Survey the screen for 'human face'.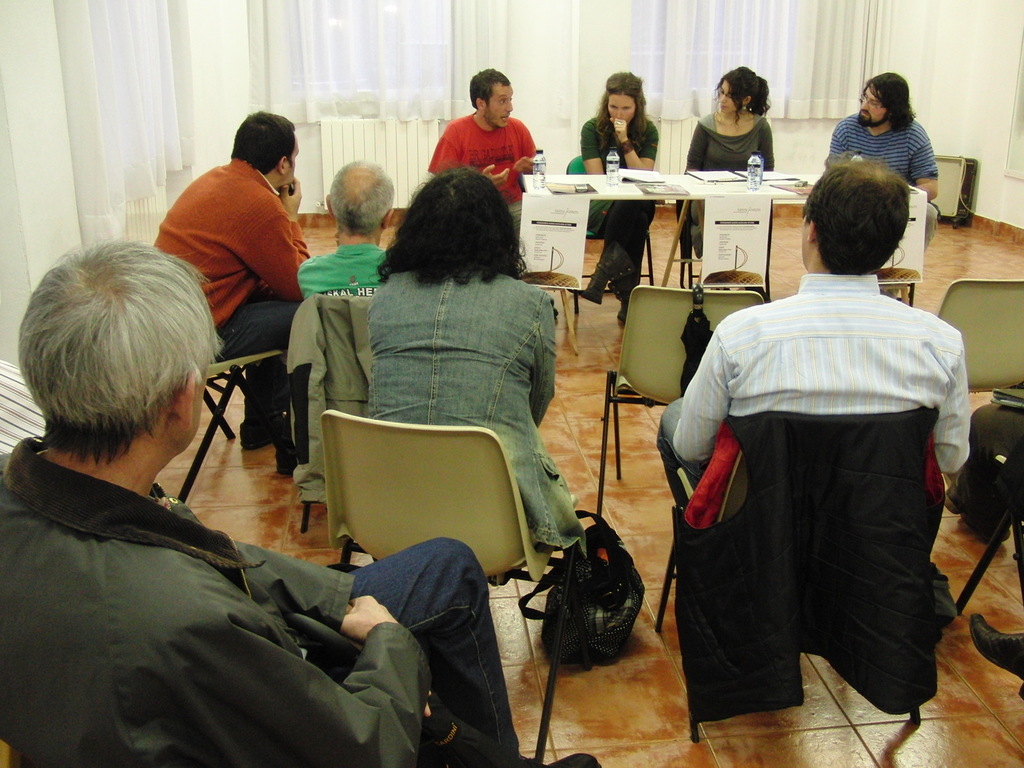
Survey found: x1=486, y1=86, x2=513, y2=131.
